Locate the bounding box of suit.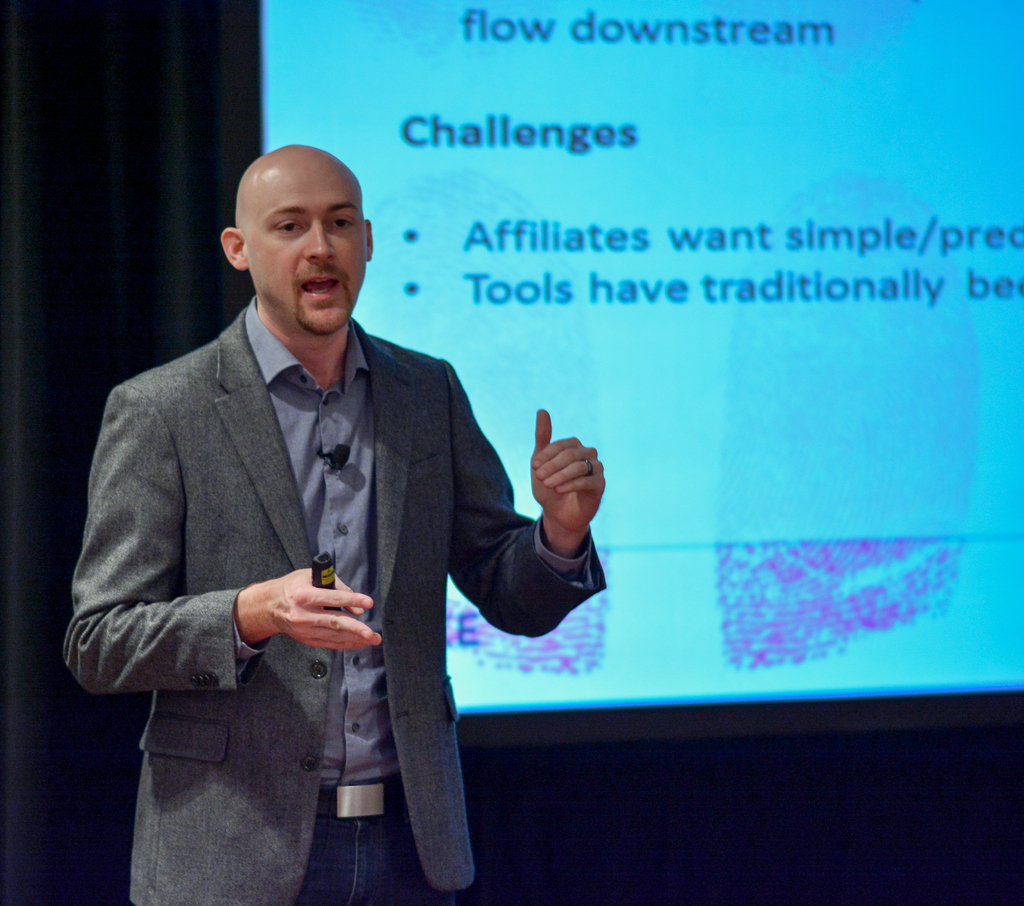
Bounding box: crop(45, 206, 441, 844).
